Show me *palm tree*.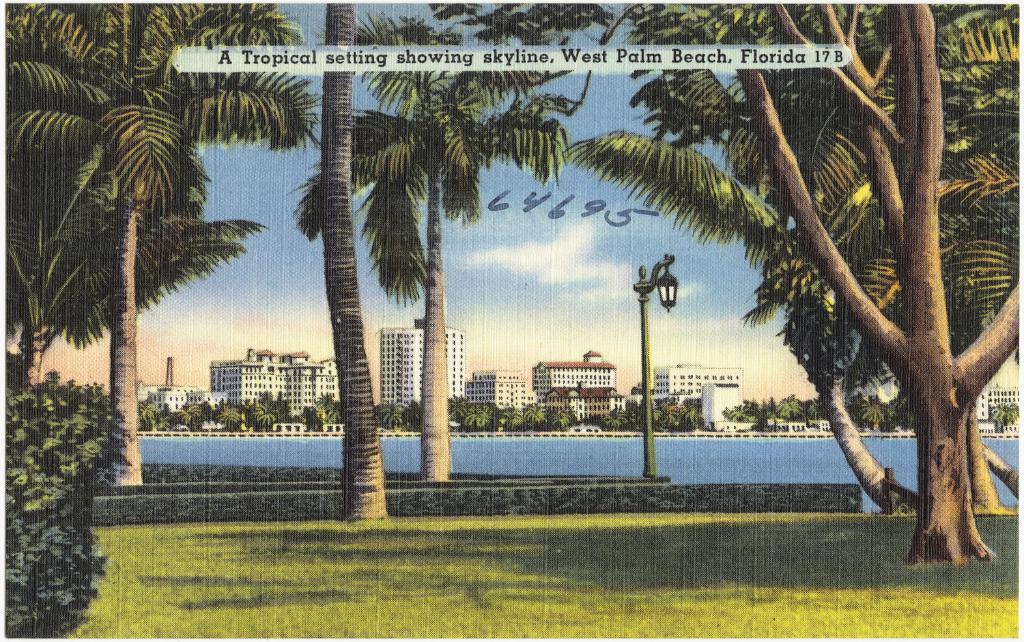
*palm tree* is here: x1=579, y1=54, x2=921, y2=464.
